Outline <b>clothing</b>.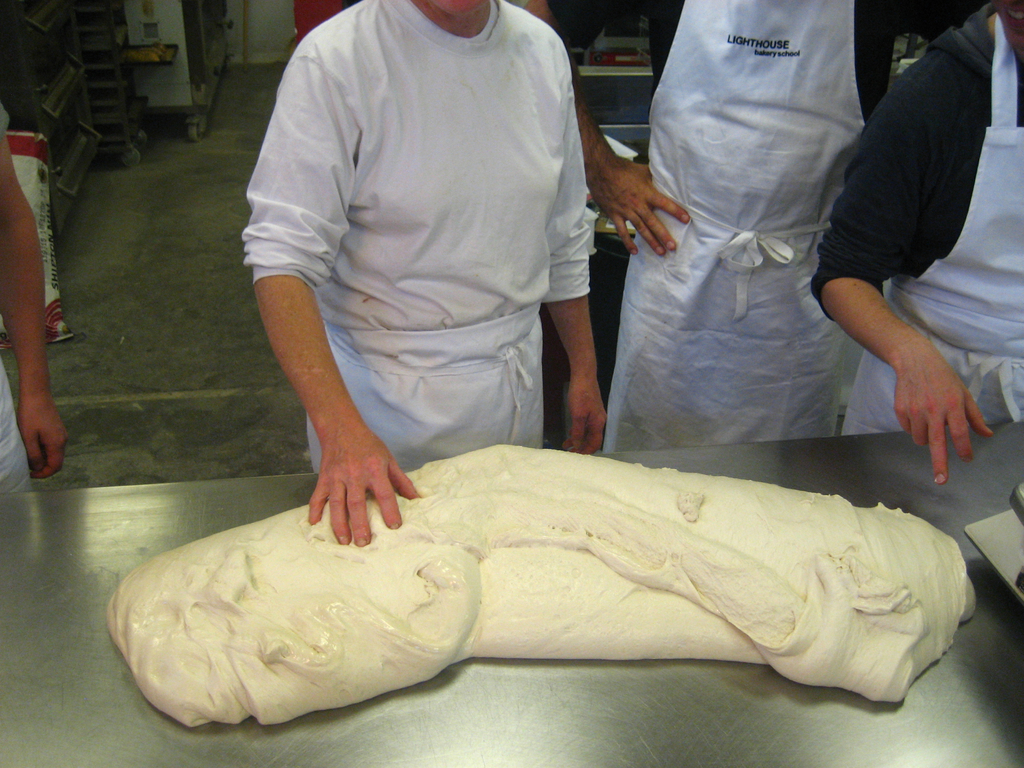
Outline: bbox=[803, 0, 1023, 451].
